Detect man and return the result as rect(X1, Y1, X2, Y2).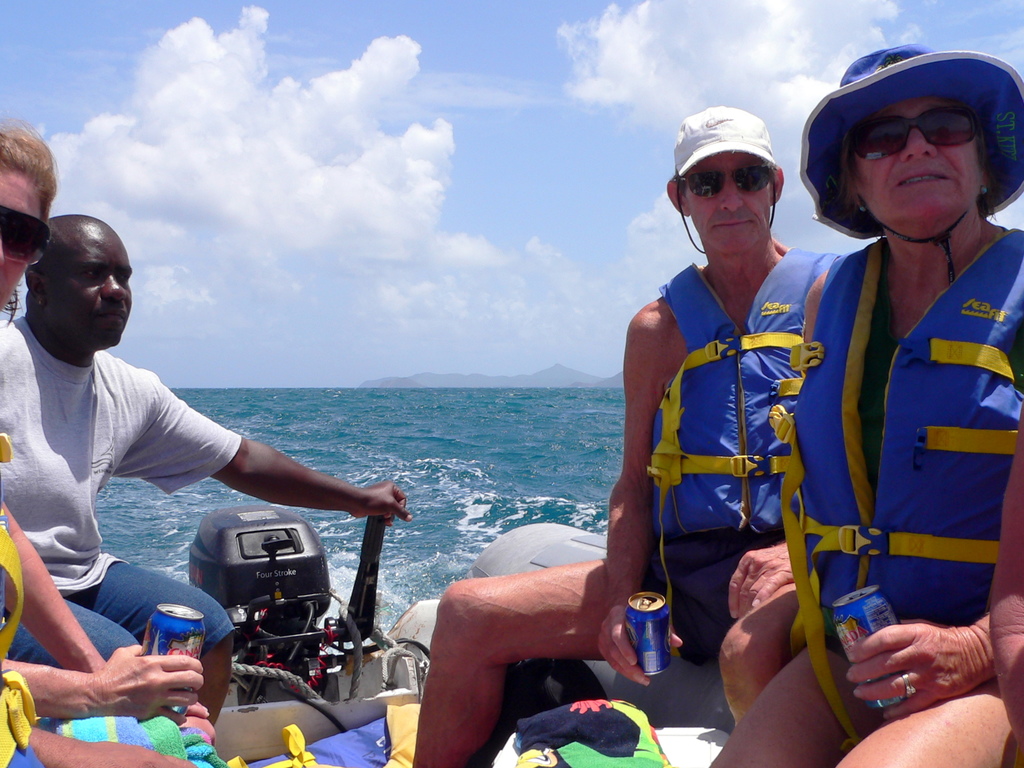
rect(705, 102, 1023, 767).
